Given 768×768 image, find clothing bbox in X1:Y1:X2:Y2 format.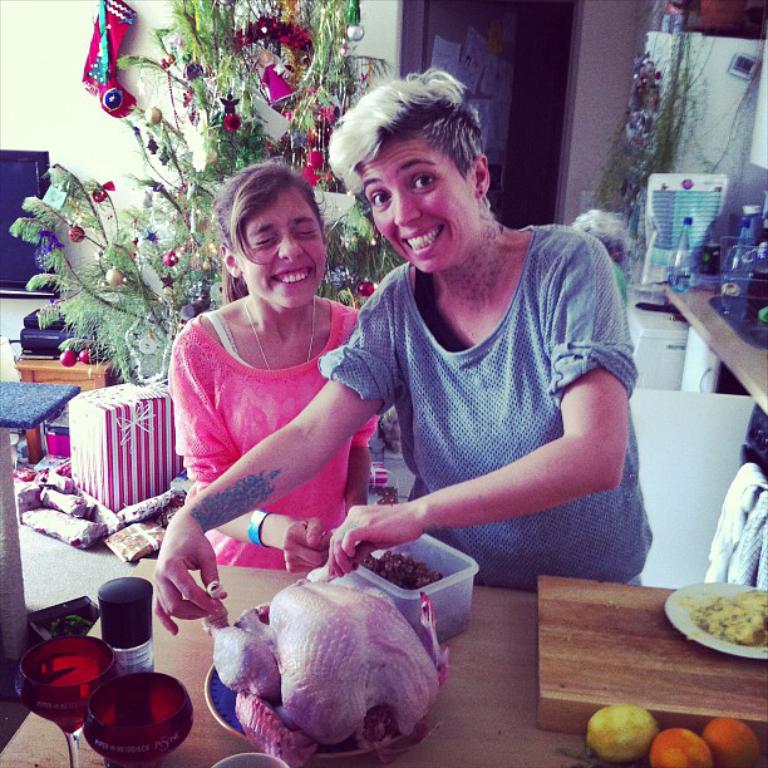
335:191:653:601.
